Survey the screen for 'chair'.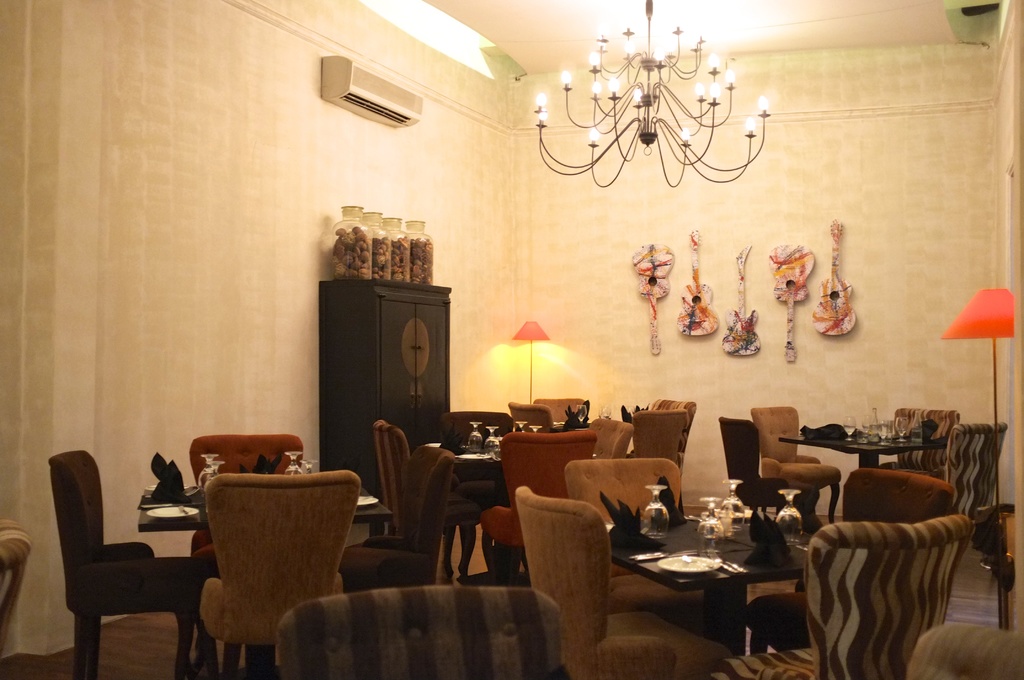
Survey found: x1=535 y1=392 x2=584 y2=426.
